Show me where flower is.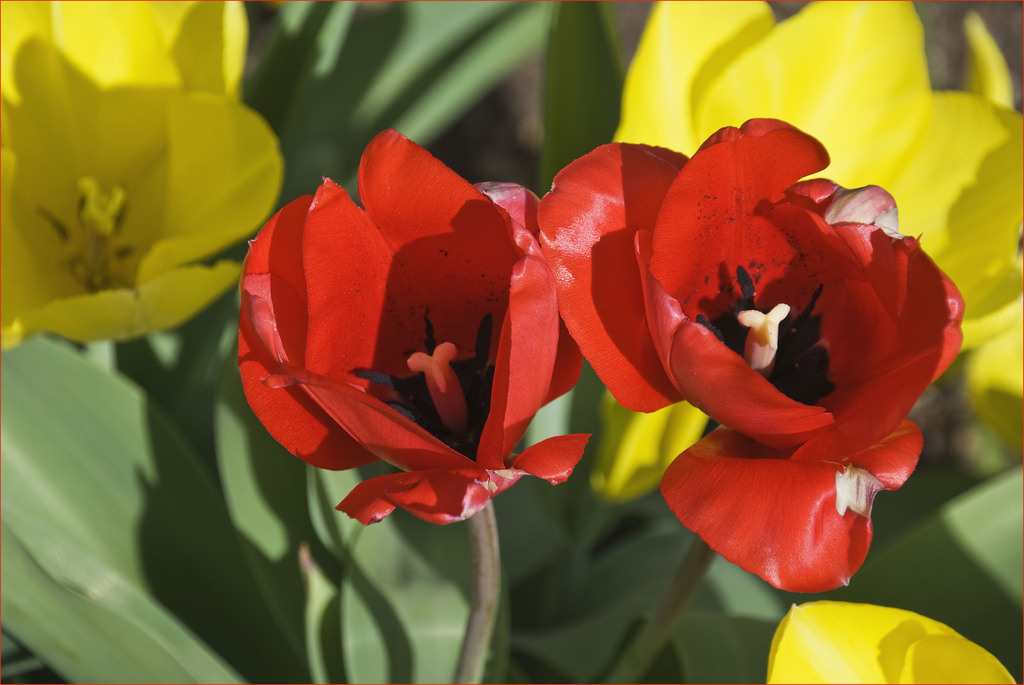
flower is at 239:99:897:547.
